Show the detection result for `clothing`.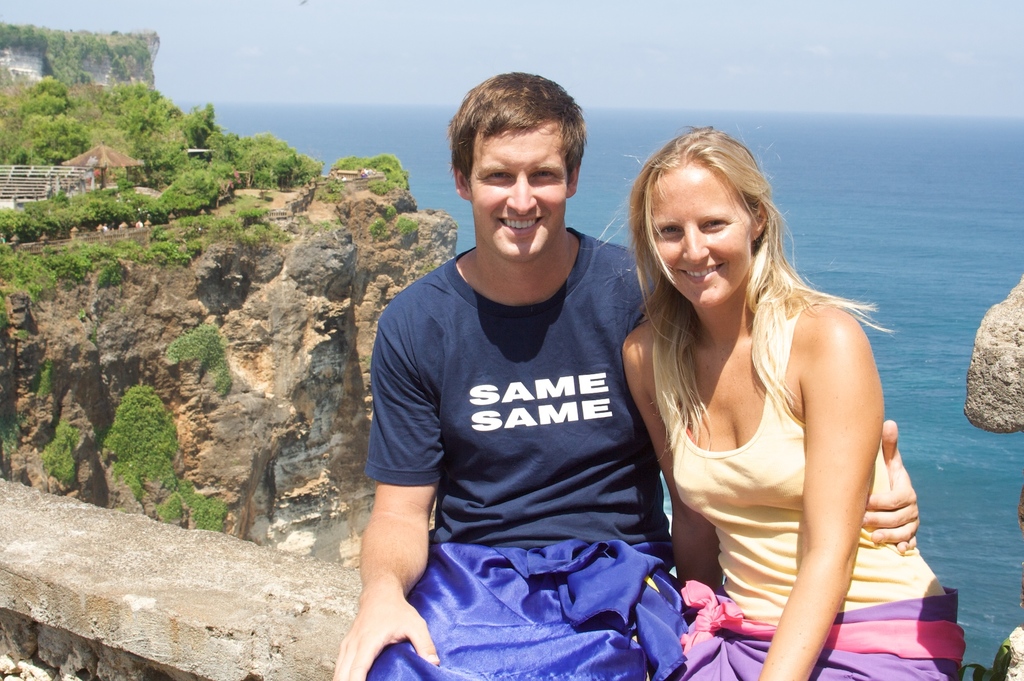
box(684, 290, 964, 680).
